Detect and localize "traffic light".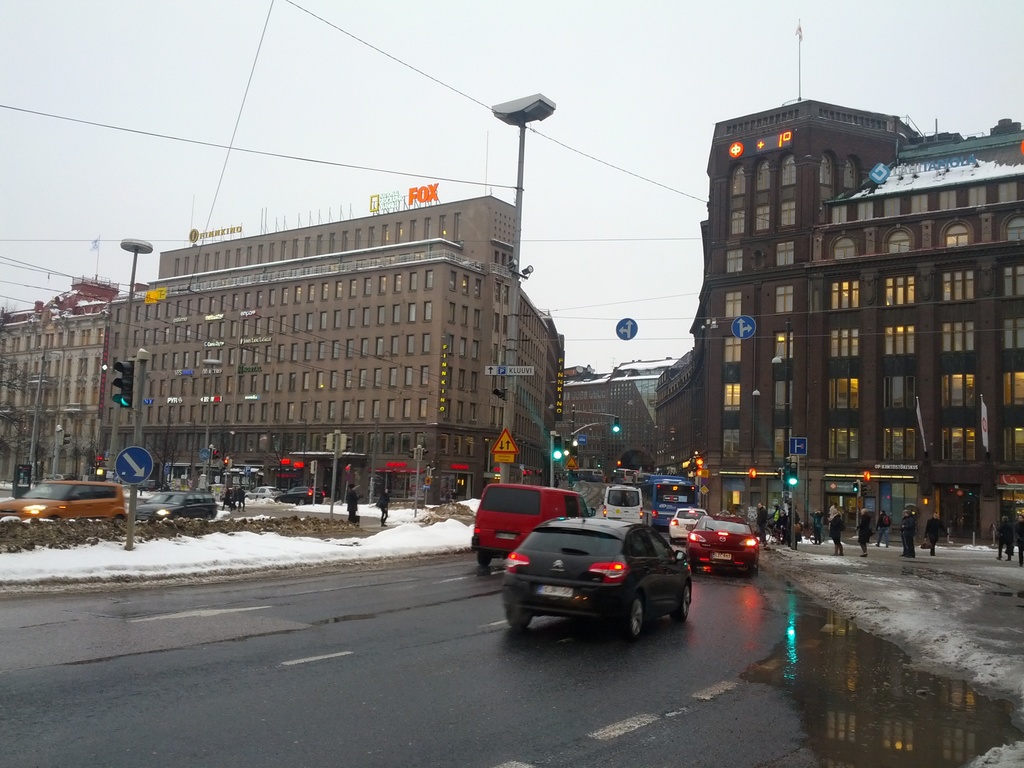
Localized at [784,454,800,488].
